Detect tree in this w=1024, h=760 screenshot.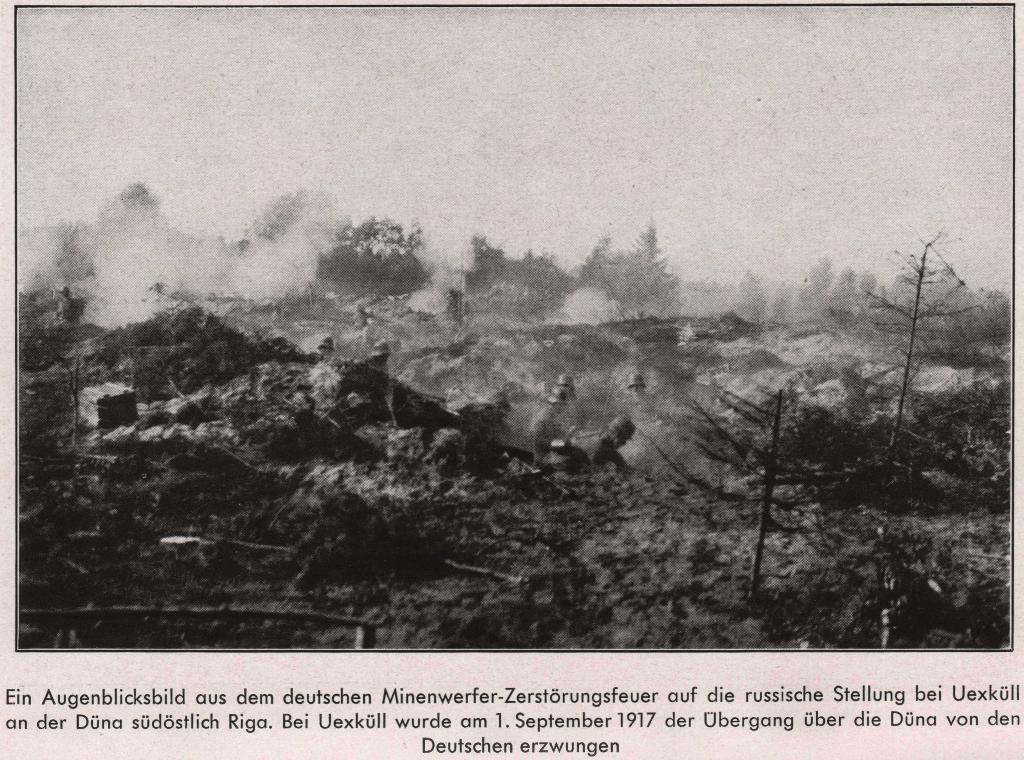
Detection: l=831, t=229, r=1007, b=456.
